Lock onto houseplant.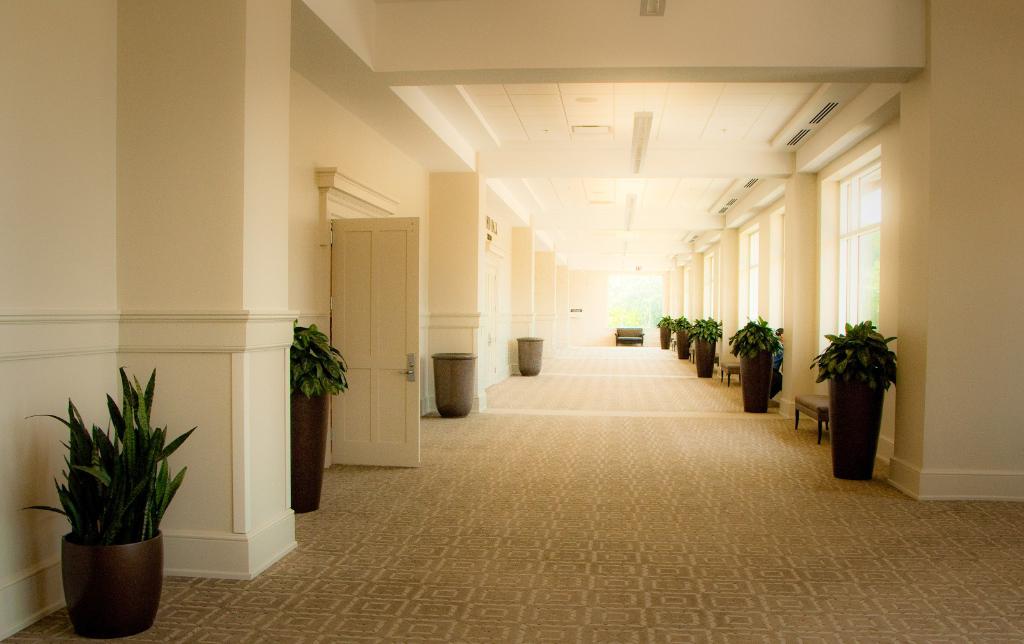
Locked: (290, 314, 350, 513).
